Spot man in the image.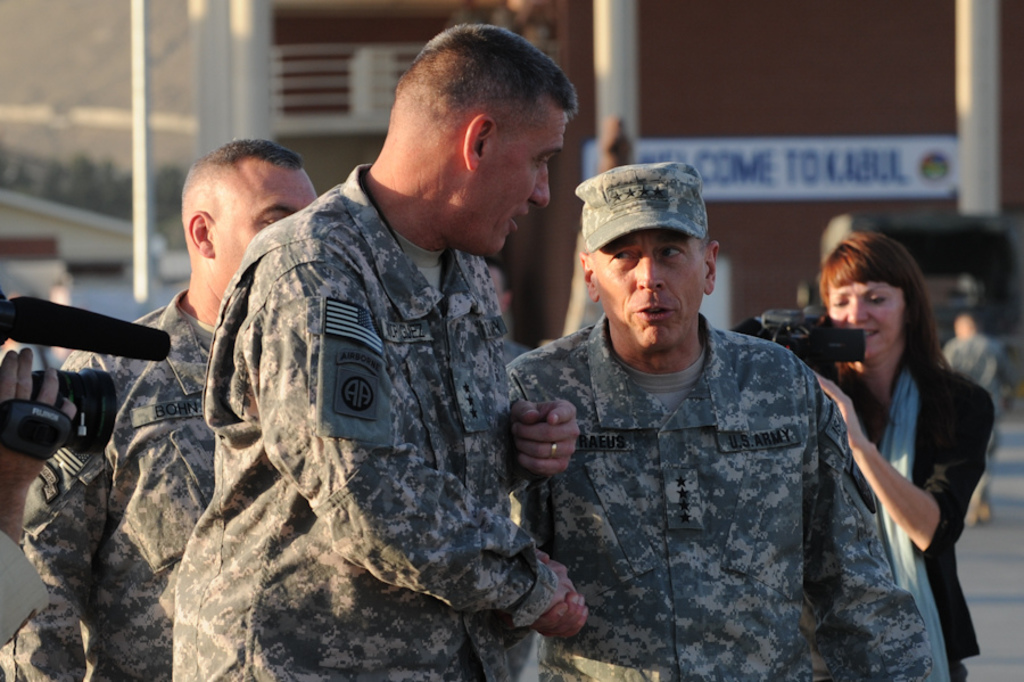
man found at [left=166, top=20, right=593, bottom=681].
